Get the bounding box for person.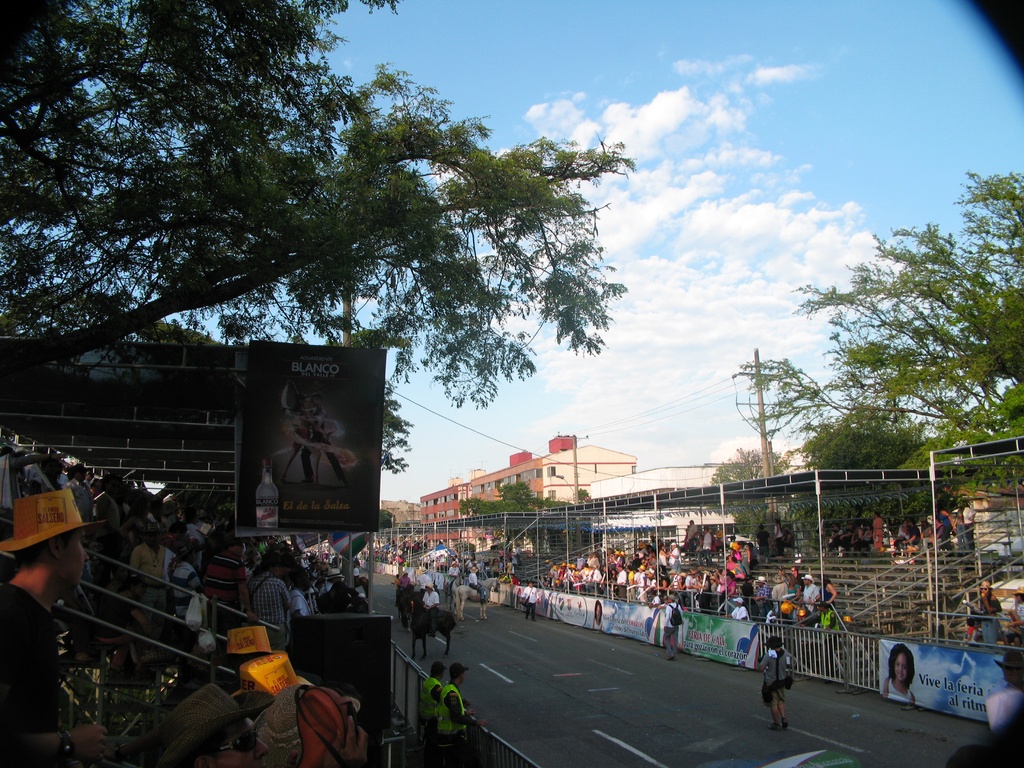
[x1=980, y1=579, x2=1004, y2=614].
